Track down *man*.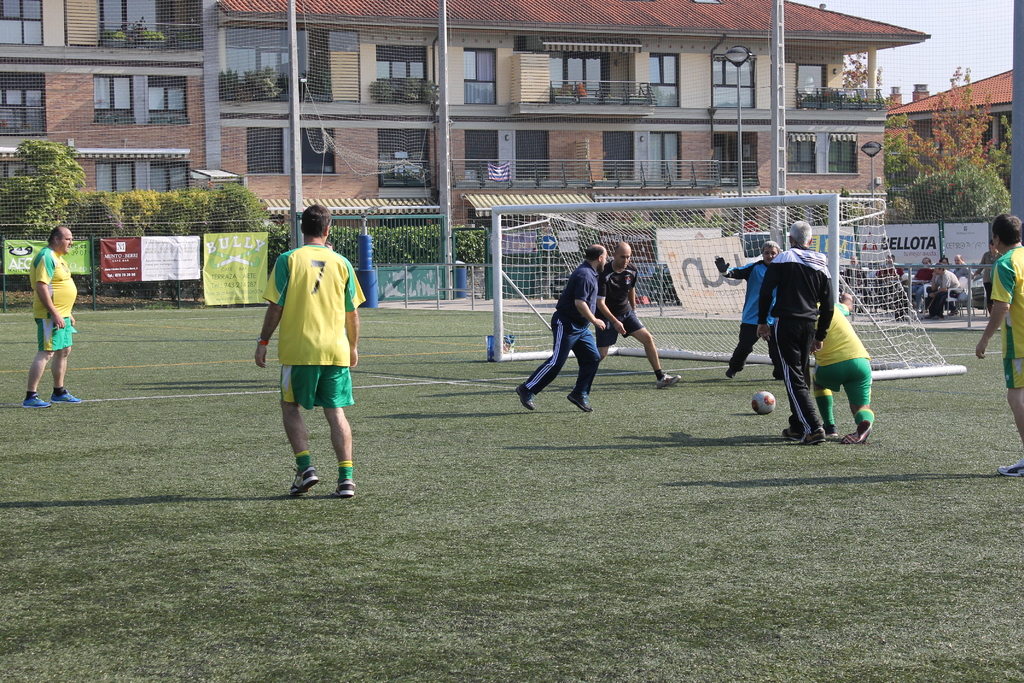
Tracked to BBox(719, 236, 790, 396).
